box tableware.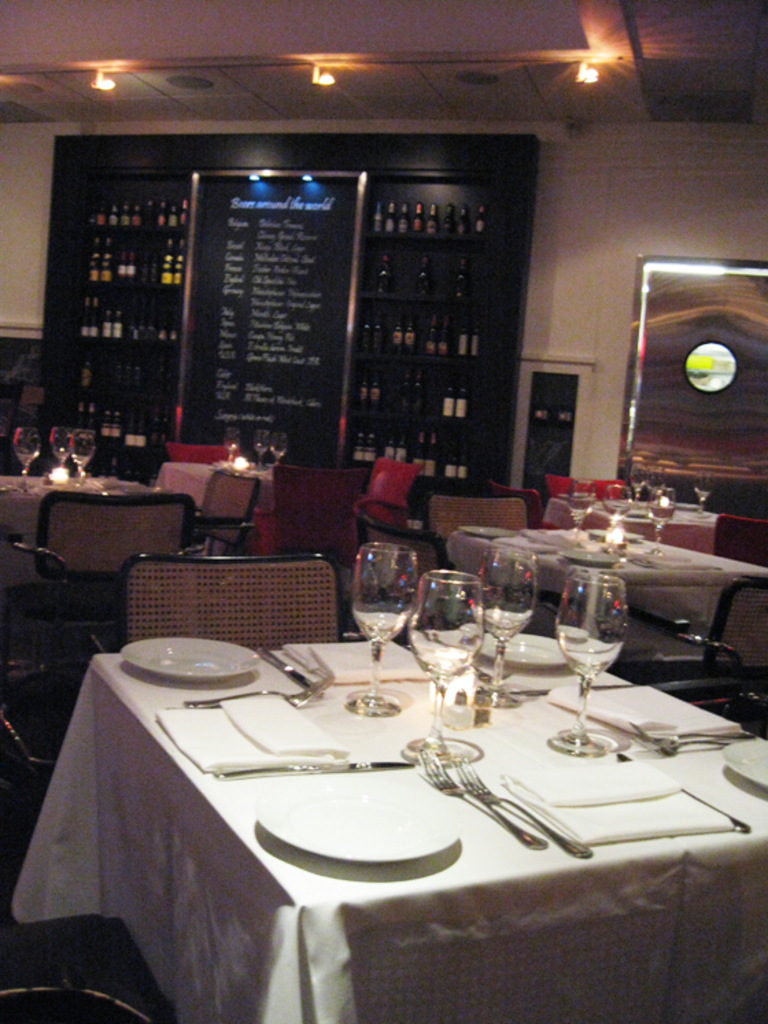
560 550 623 569.
